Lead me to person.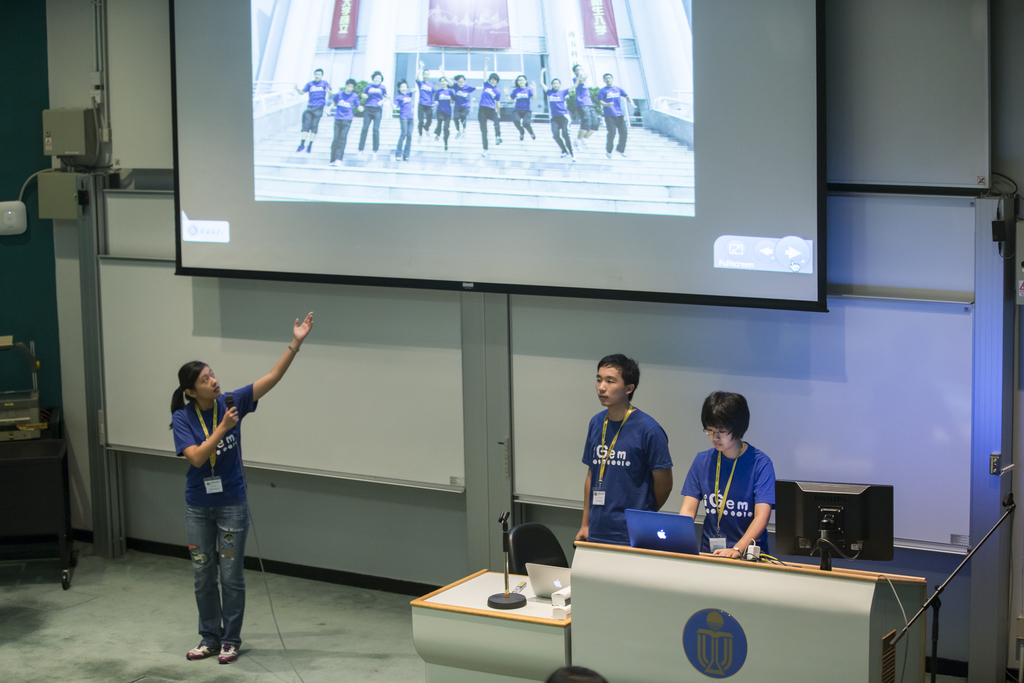
Lead to crop(416, 74, 435, 137).
